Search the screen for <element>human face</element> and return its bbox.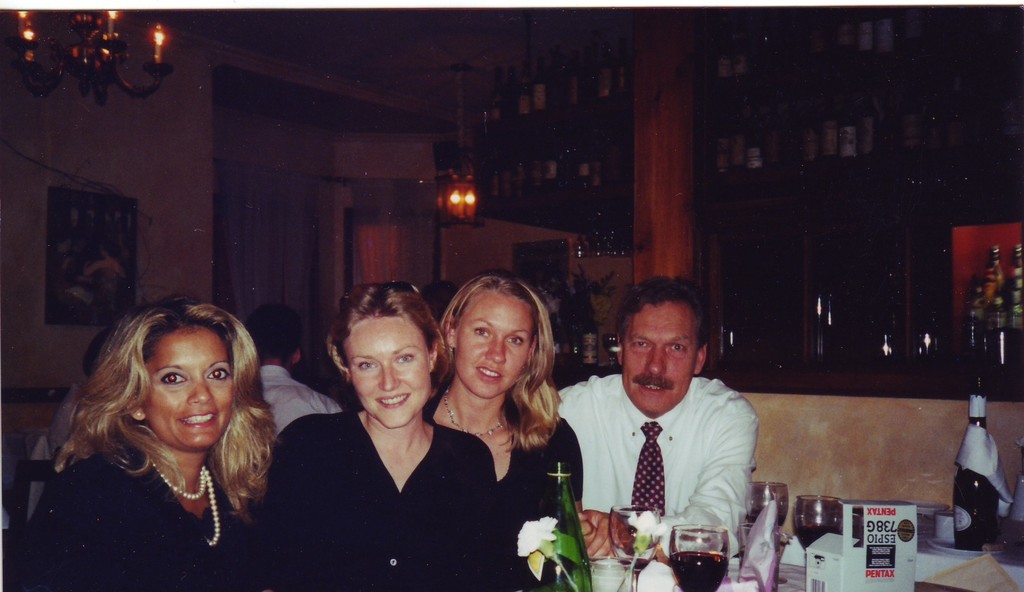
Found: {"left": 465, "top": 292, "right": 538, "bottom": 393}.
